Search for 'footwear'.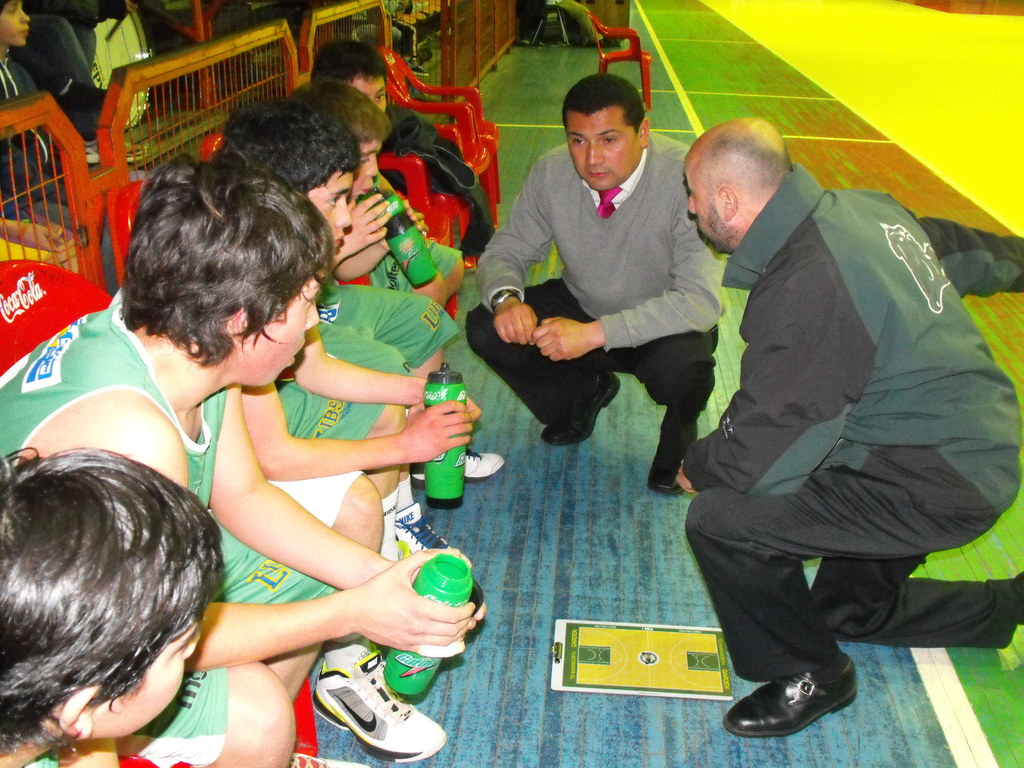
Found at [left=308, top=659, right=453, bottom=758].
